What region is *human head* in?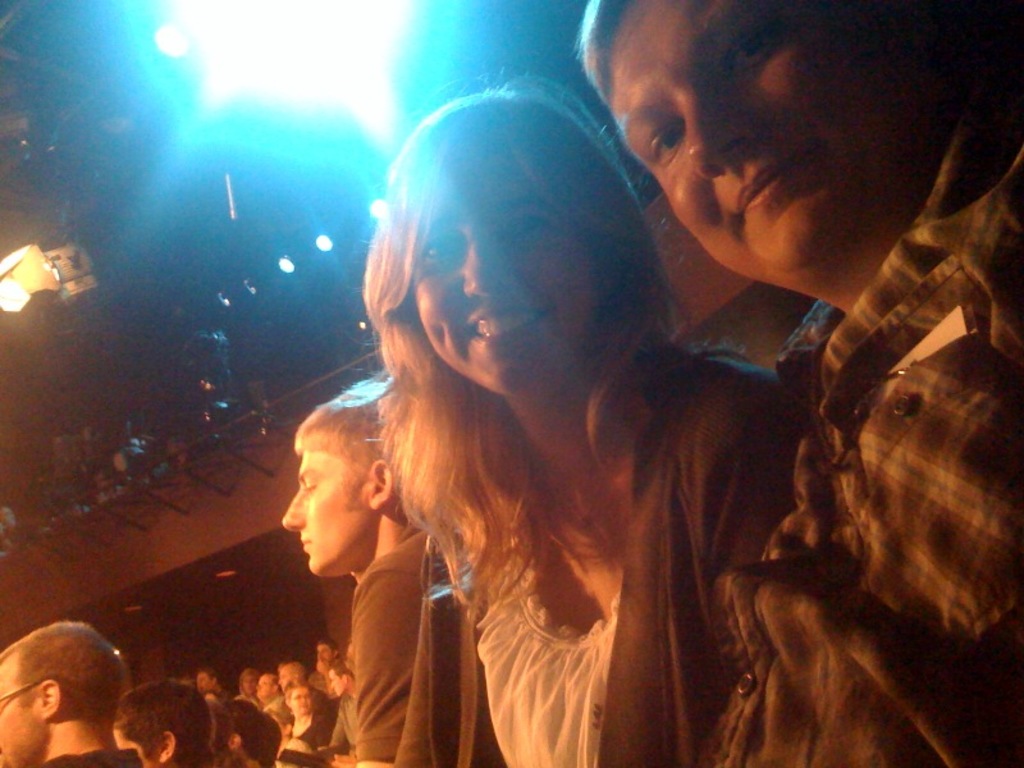
<box>325,659,353,695</box>.
